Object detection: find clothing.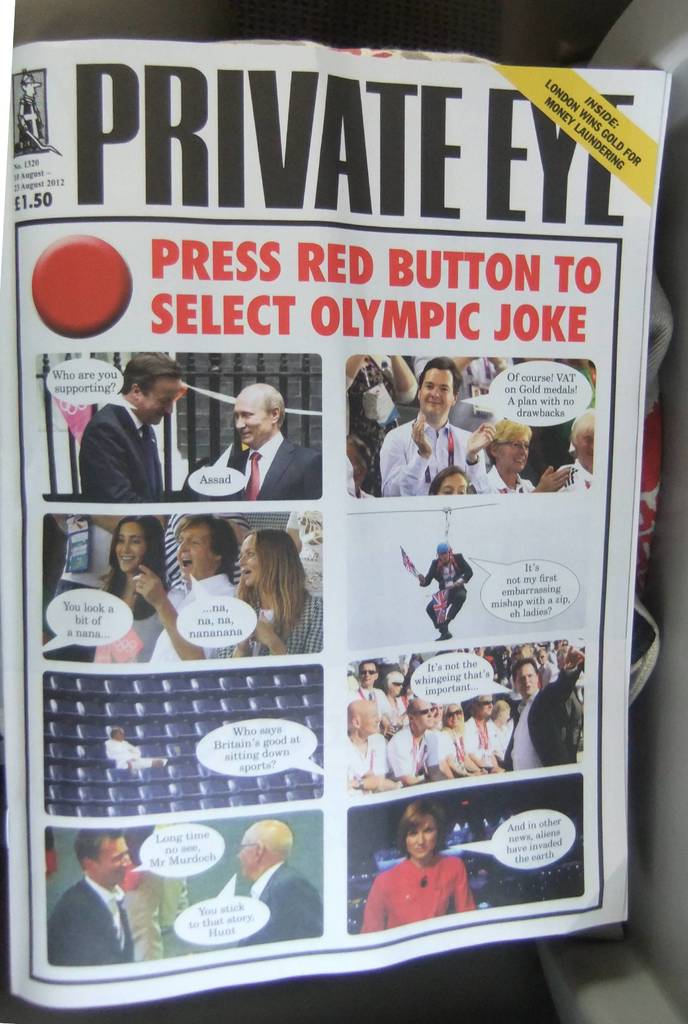
224,428,315,495.
